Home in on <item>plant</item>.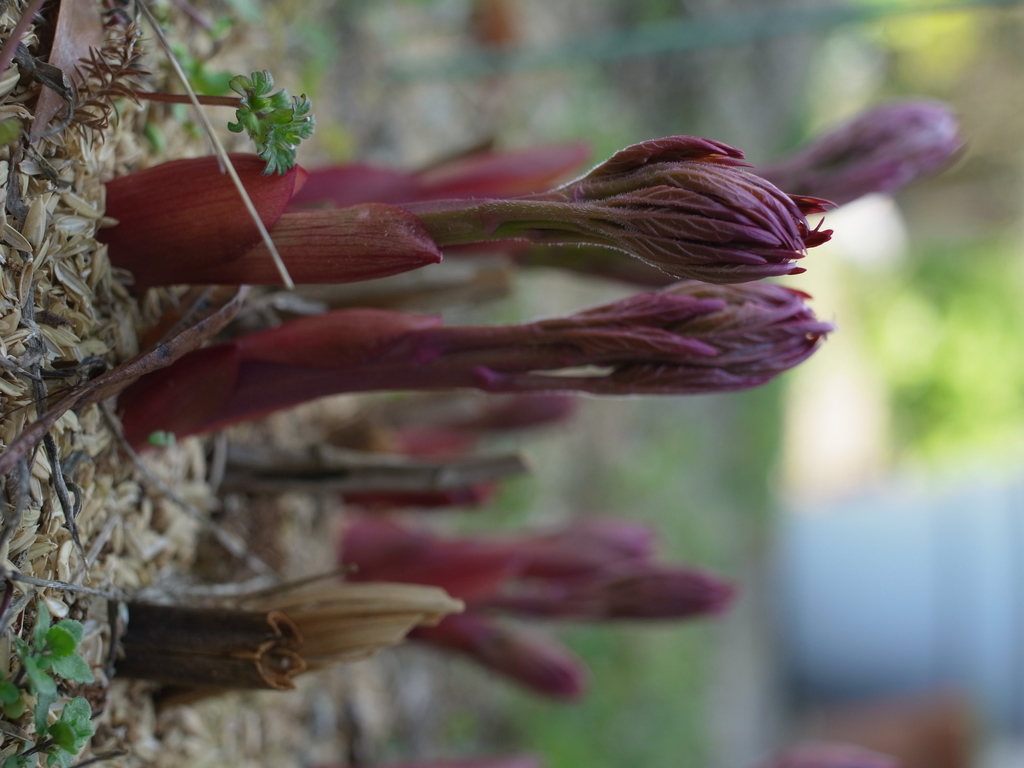
Homed in at 102:72:311:174.
